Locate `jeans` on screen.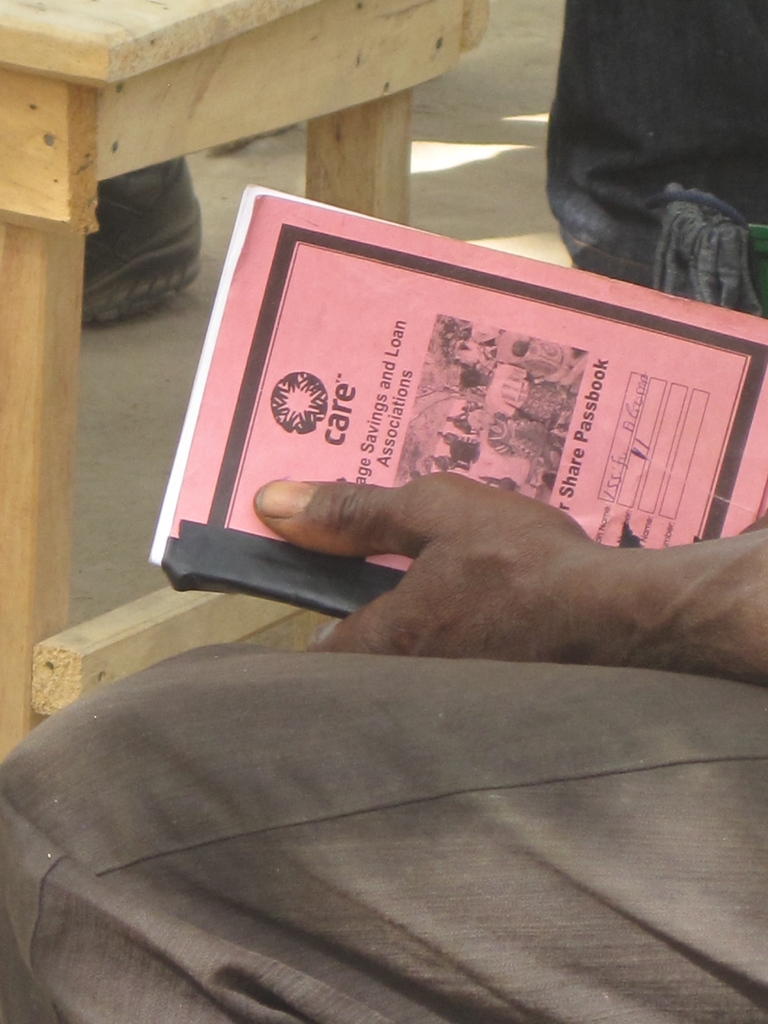
On screen at l=545, t=0, r=767, b=321.
